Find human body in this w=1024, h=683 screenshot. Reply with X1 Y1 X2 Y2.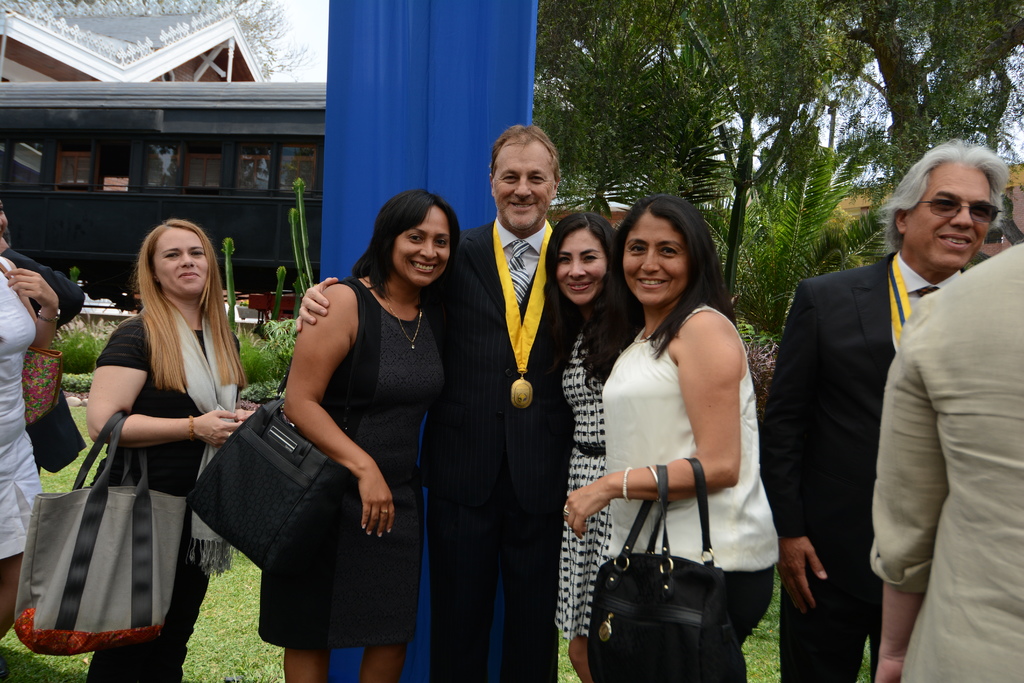
760 248 978 682.
